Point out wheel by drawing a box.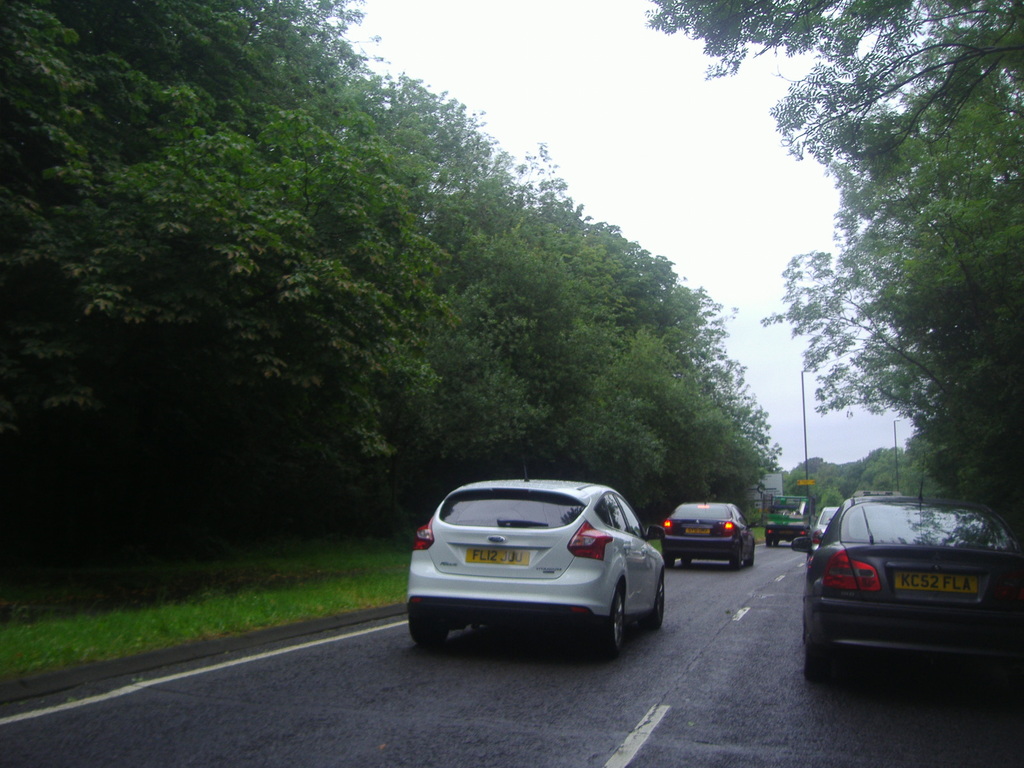
bbox=(640, 575, 665, 632).
